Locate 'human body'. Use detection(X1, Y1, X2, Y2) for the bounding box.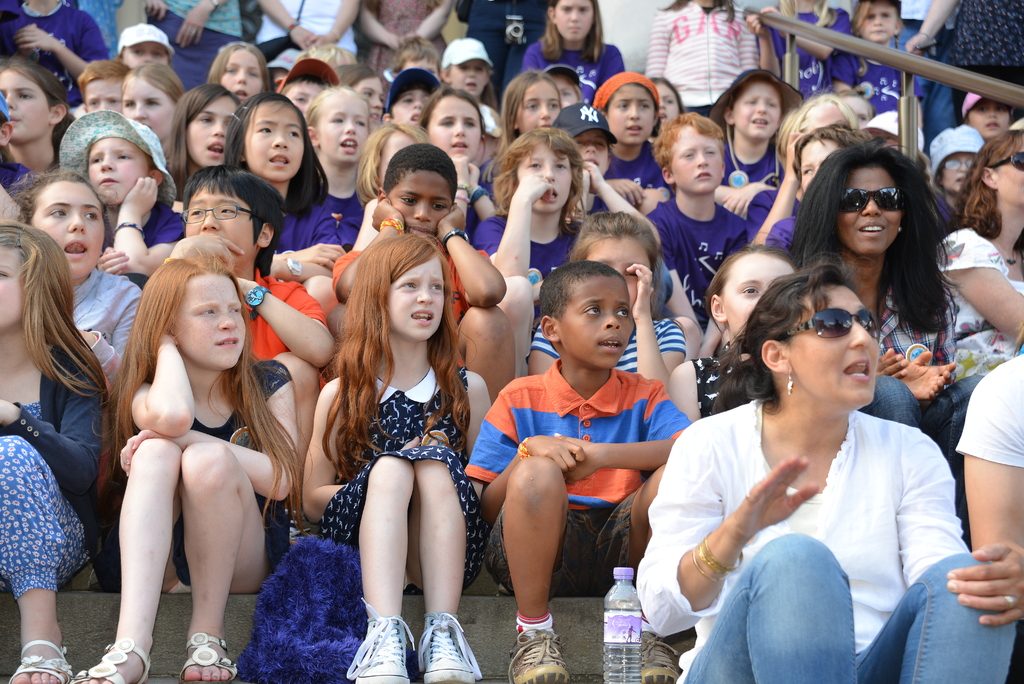
detection(422, 87, 491, 217).
